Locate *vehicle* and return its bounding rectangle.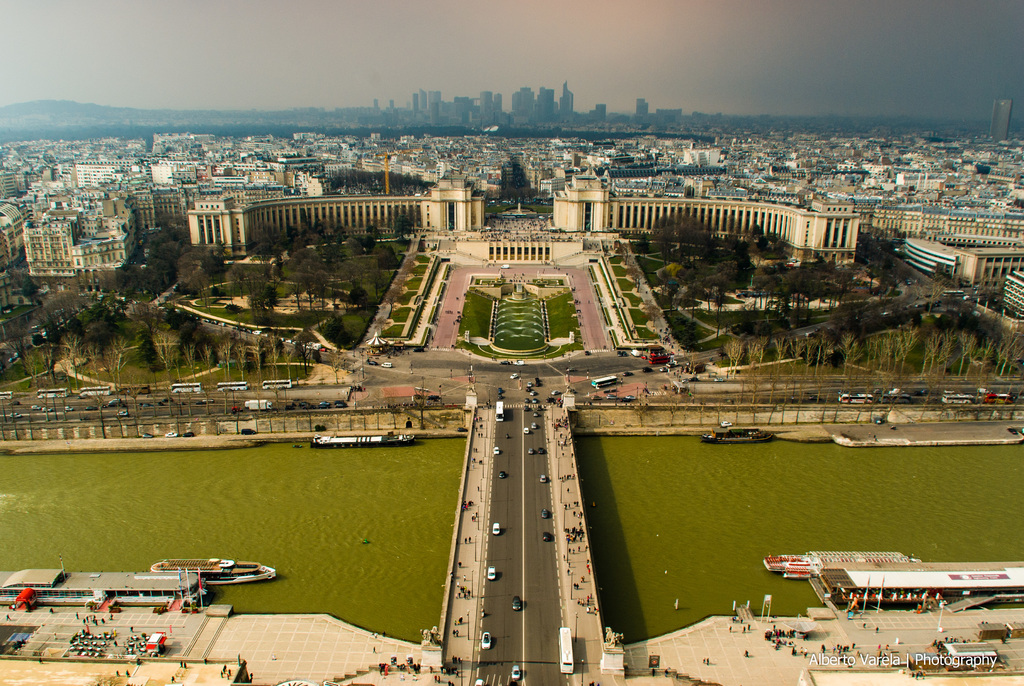
bbox=(540, 530, 554, 544).
